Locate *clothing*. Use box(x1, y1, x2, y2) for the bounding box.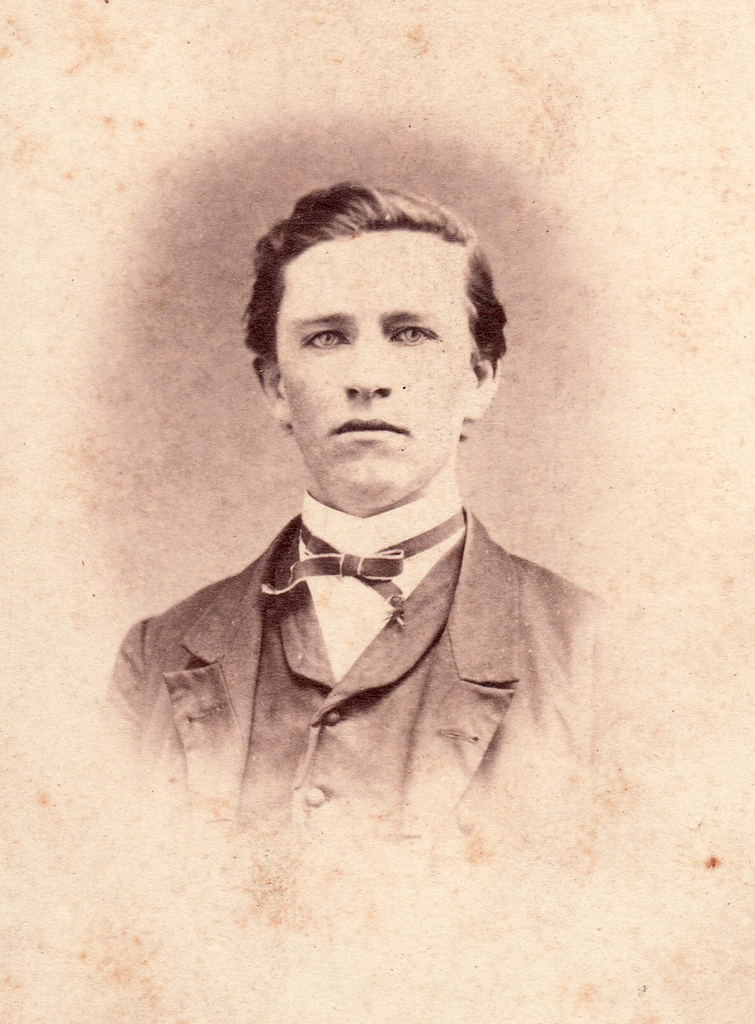
box(98, 468, 610, 855).
